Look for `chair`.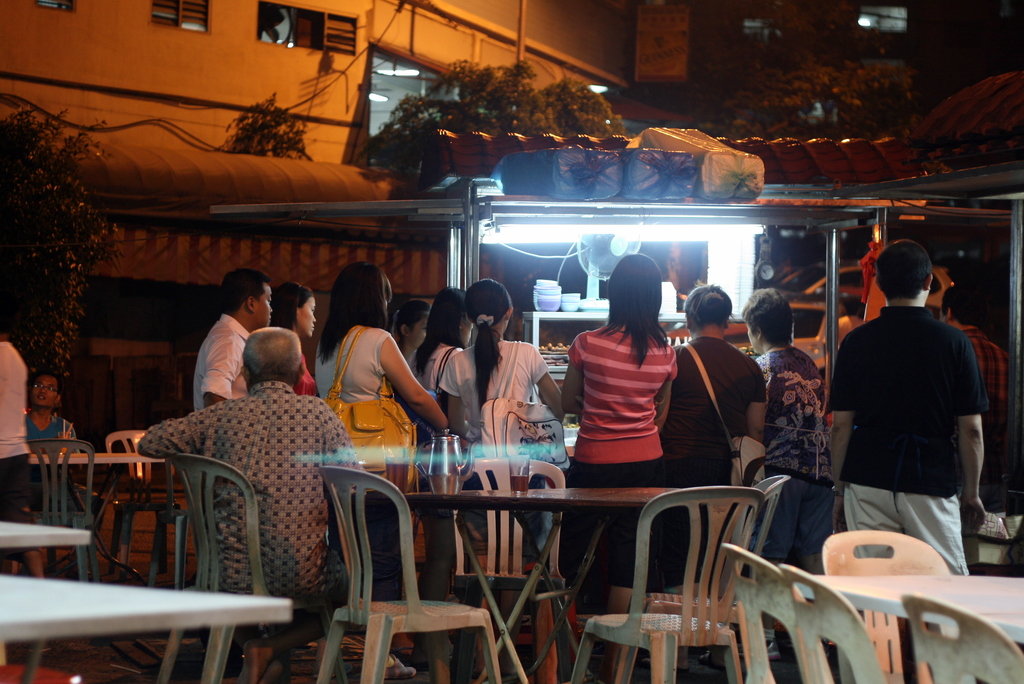
Found: <box>308,468,502,683</box>.
